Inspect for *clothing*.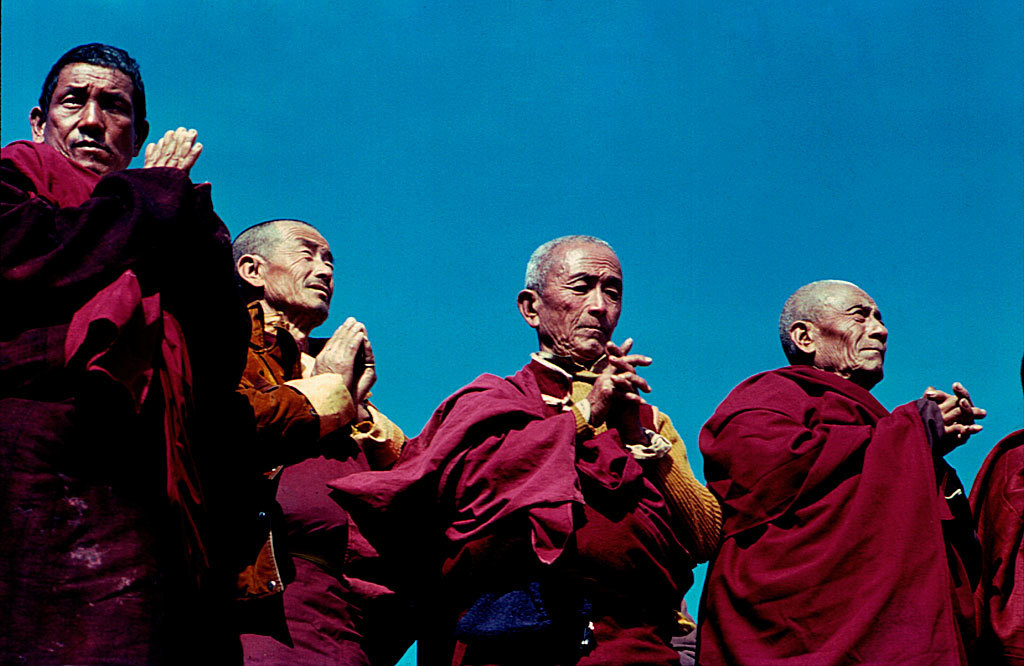
Inspection: 242:301:410:665.
